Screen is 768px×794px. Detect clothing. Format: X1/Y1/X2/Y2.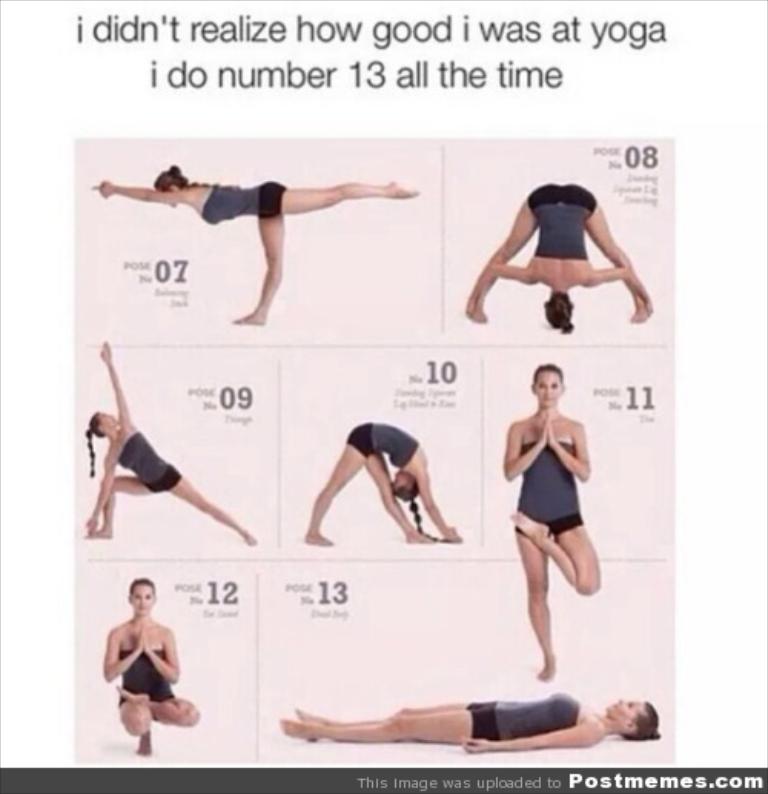
118/642/177/708.
